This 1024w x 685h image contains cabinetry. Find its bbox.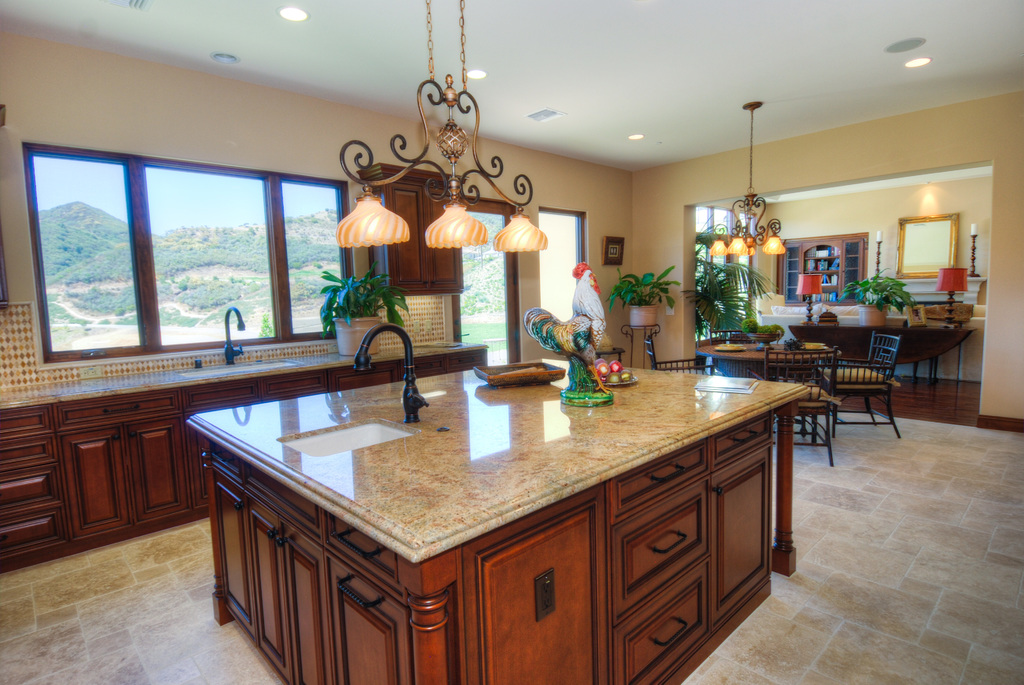
l=0, t=343, r=490, b=574.
